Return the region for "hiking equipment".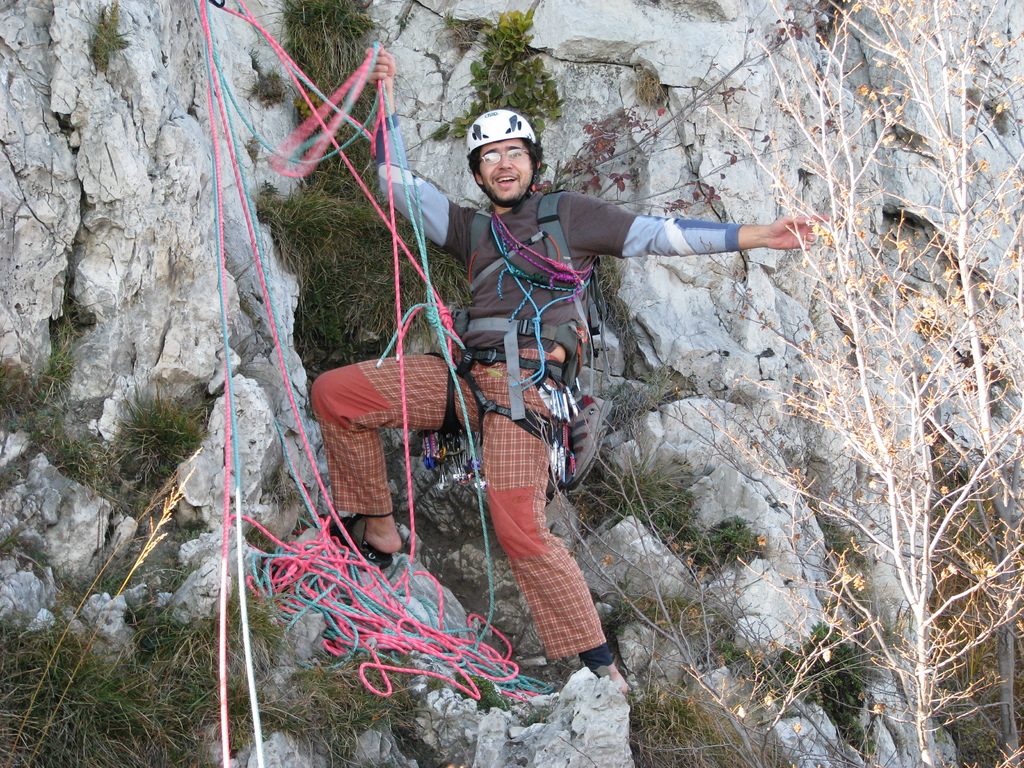
crop(427, 207, 591, 494).
